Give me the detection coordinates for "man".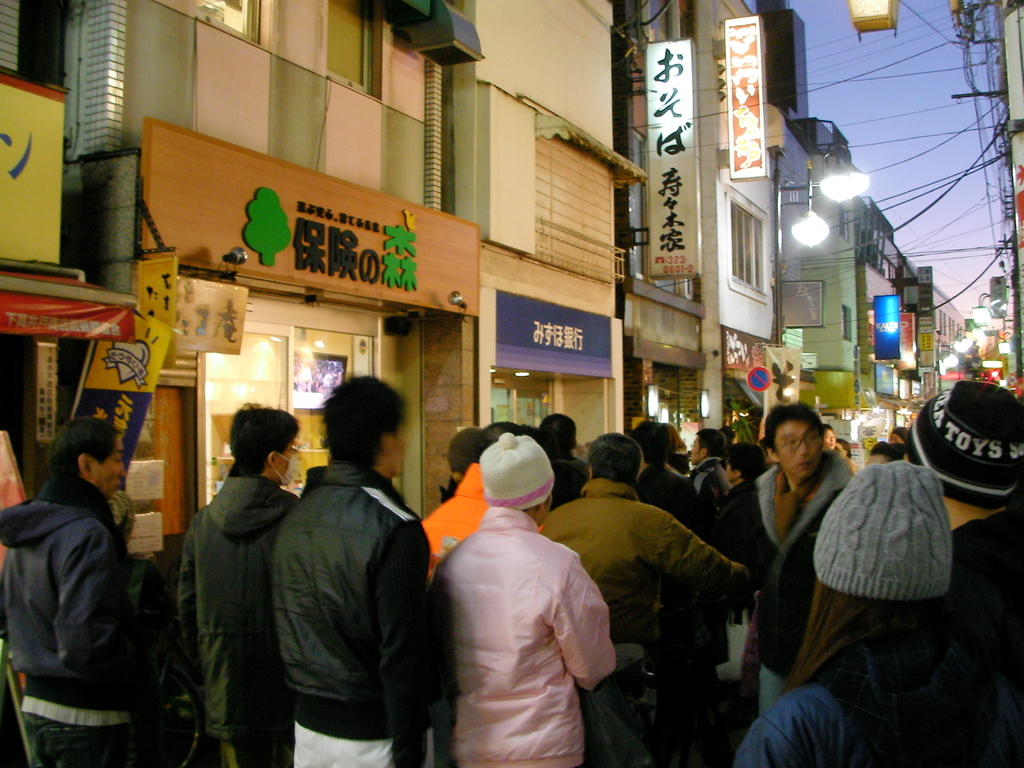
bbox(7, 390, 182, 753).
